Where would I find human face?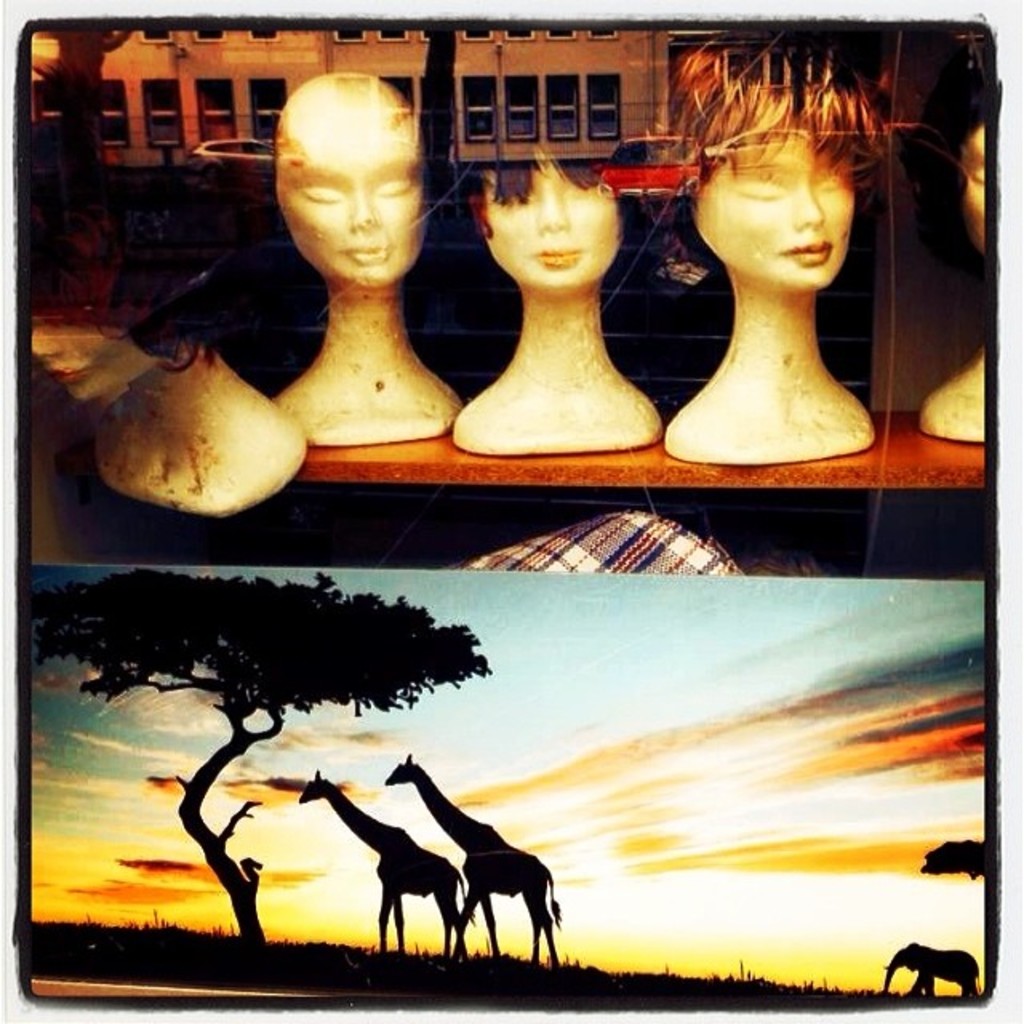
At left=282, top=106, right=435, bottom=286.
